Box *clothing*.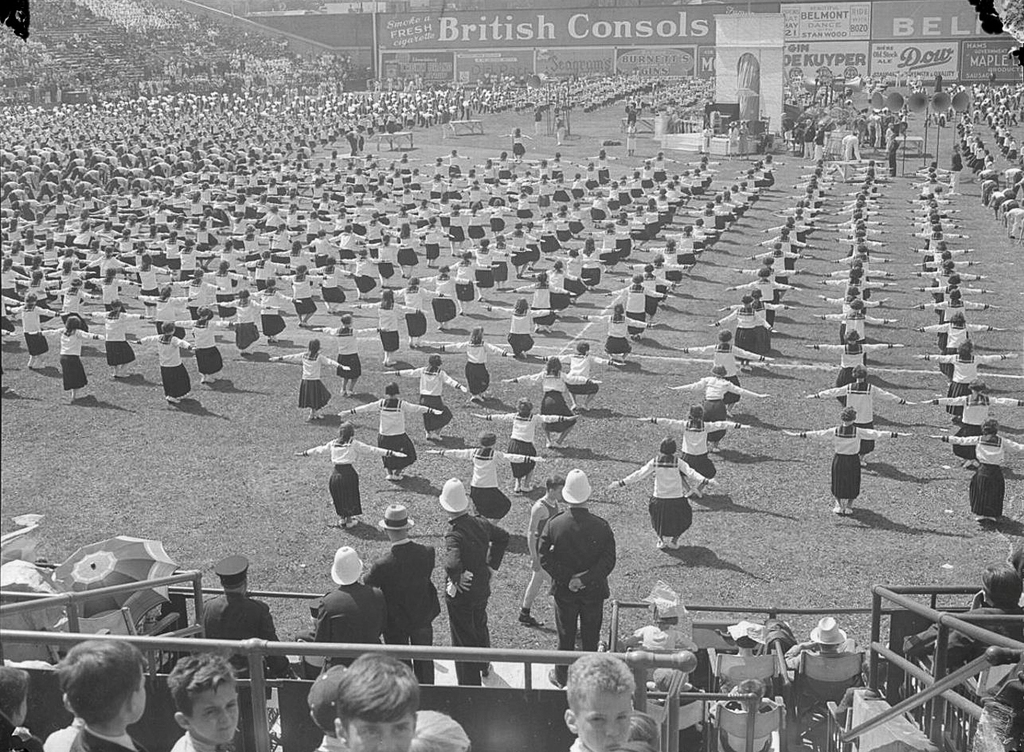
(x1=514, y1=153, x2=721, y2=318).
